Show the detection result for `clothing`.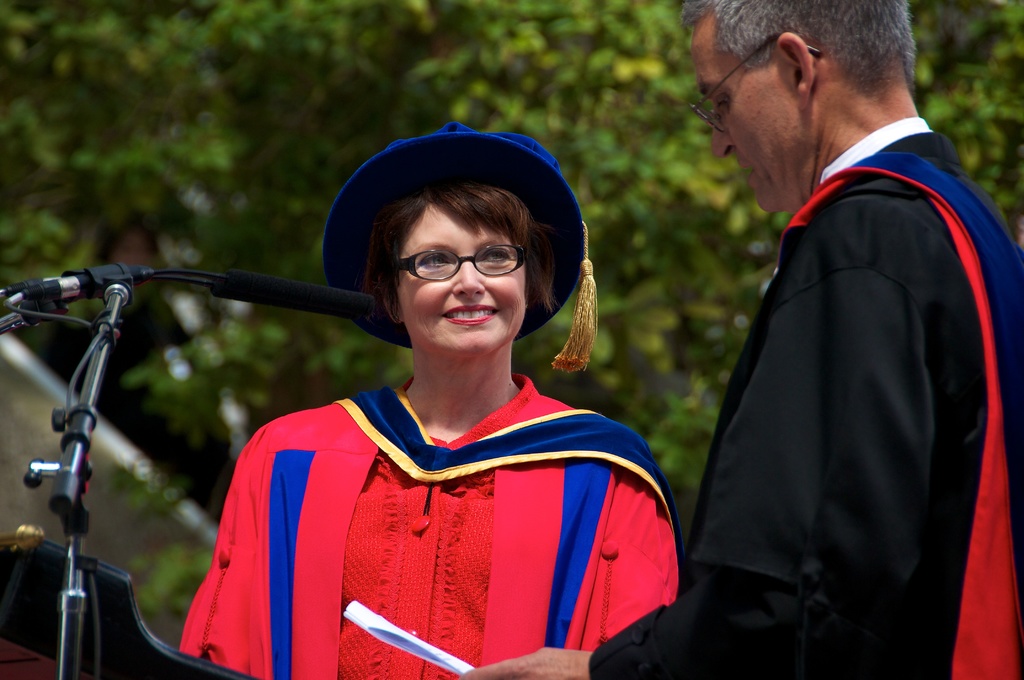
{"x1": 188, "y1": 354, "x2": 674, "y2": 675}.
